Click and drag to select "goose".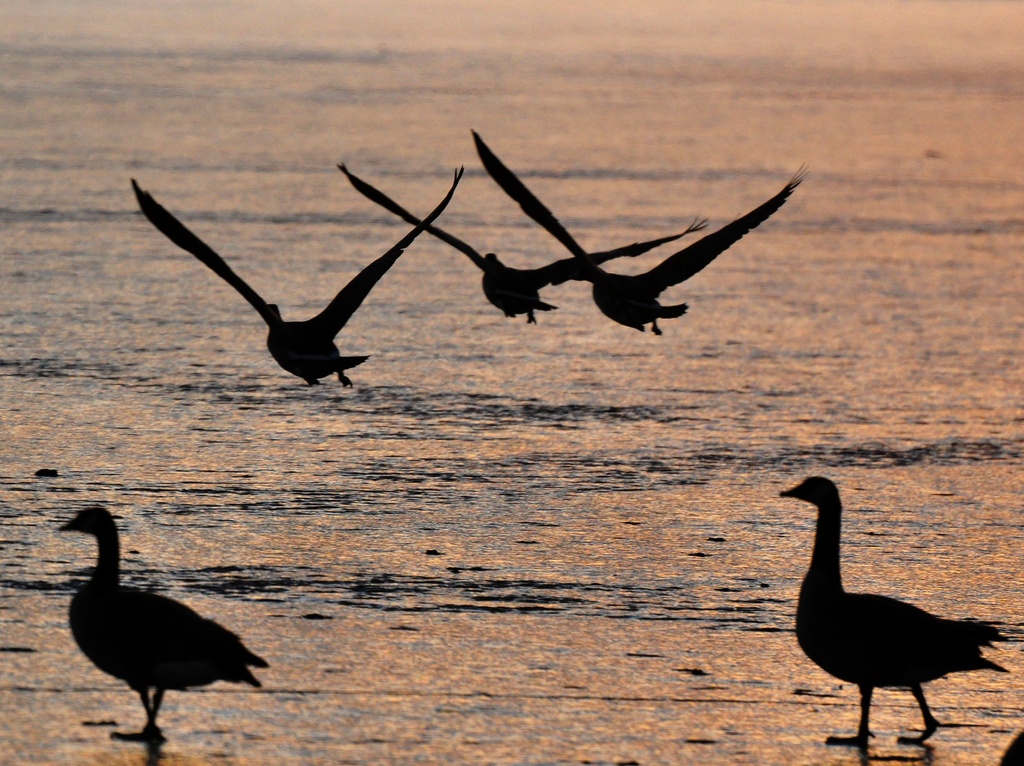
Selection: <box>781,477,1003,742</box>.
